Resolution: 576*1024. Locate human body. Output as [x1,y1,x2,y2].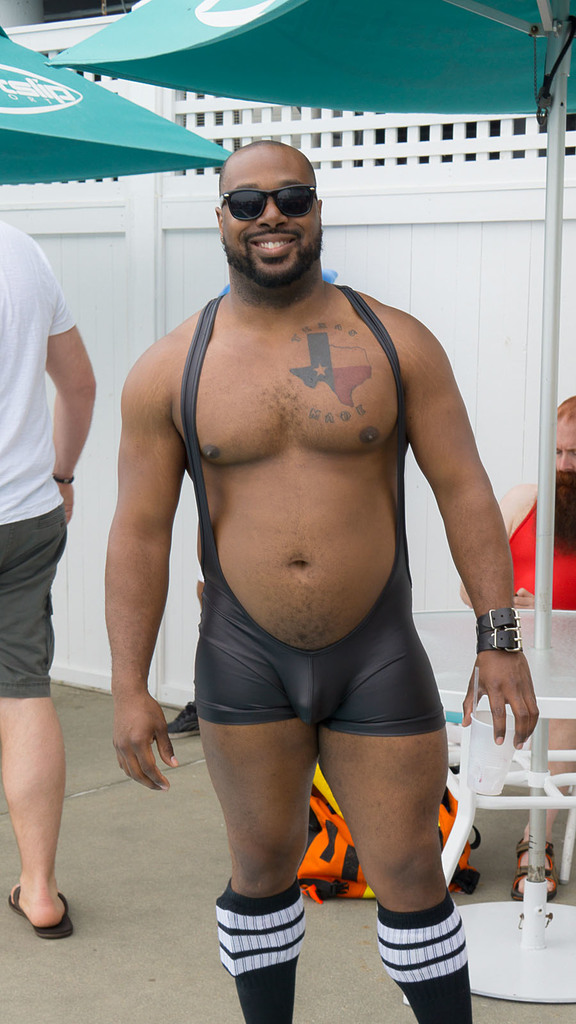
[131,159,504,938].
